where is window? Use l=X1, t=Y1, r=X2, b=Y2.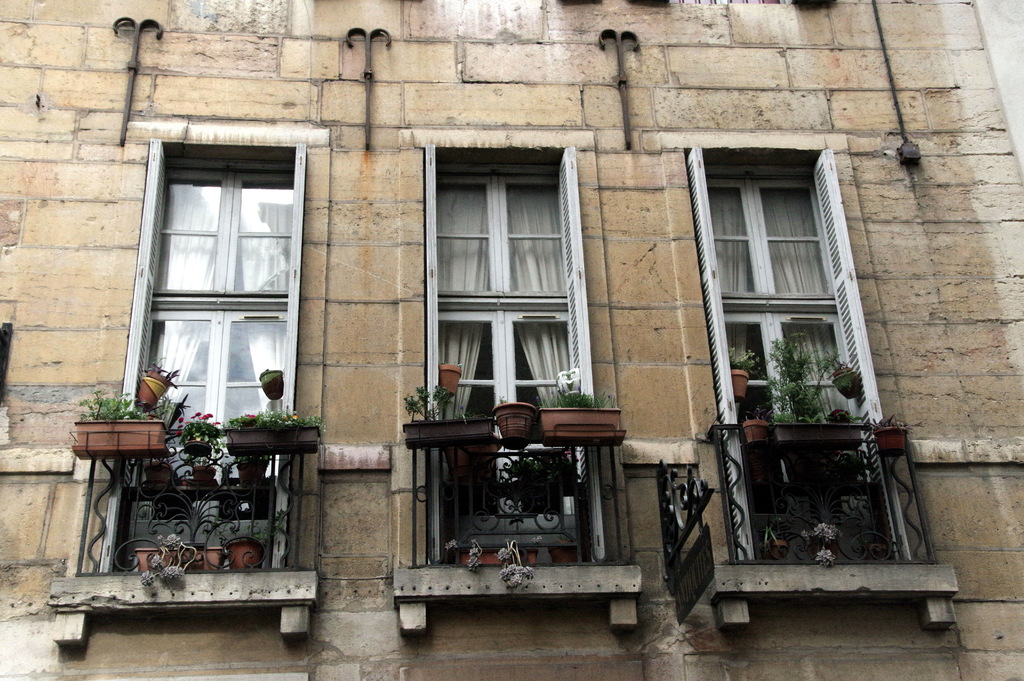
l=120, t=121, r=308, b=431.
